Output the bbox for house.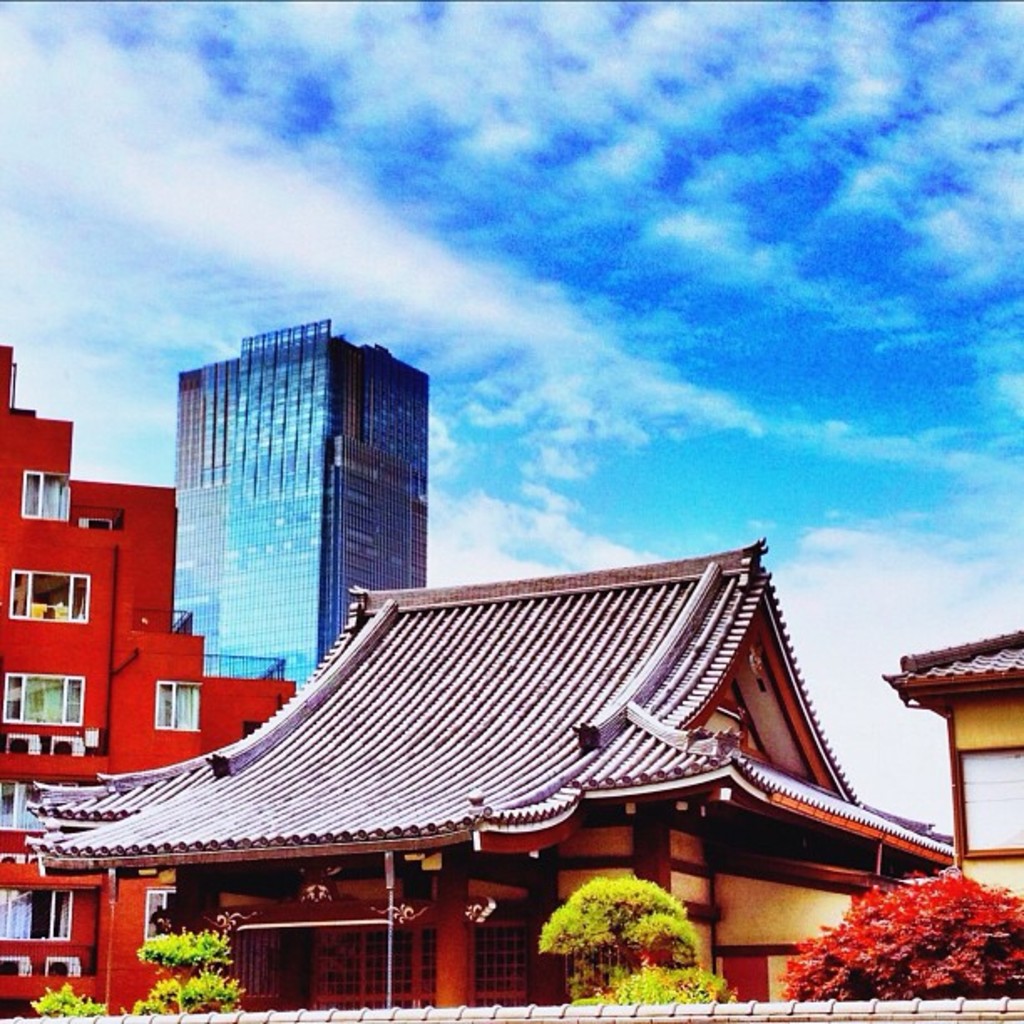
box(914, 636, 1022, 904).
